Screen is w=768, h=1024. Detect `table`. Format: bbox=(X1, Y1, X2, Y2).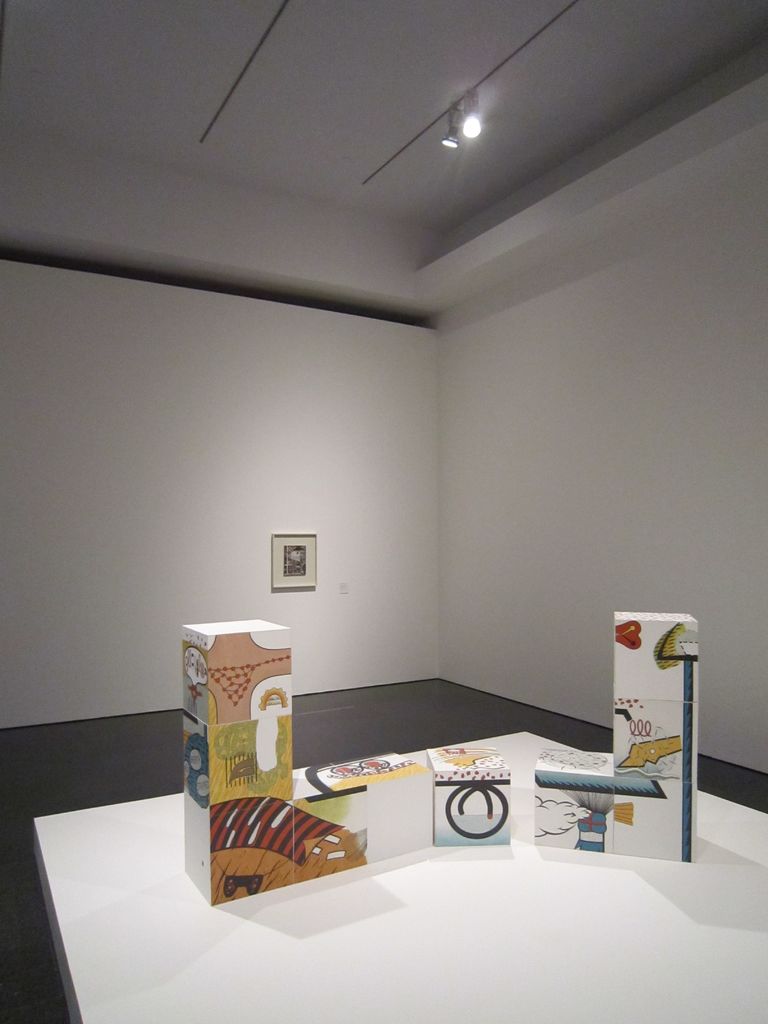
bbox=(26, 717, 767, 1023).
